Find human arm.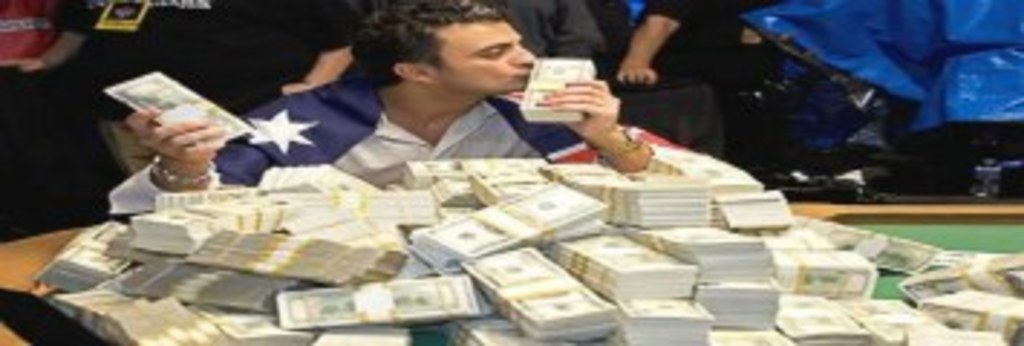
(606, 6, 684, 84).
